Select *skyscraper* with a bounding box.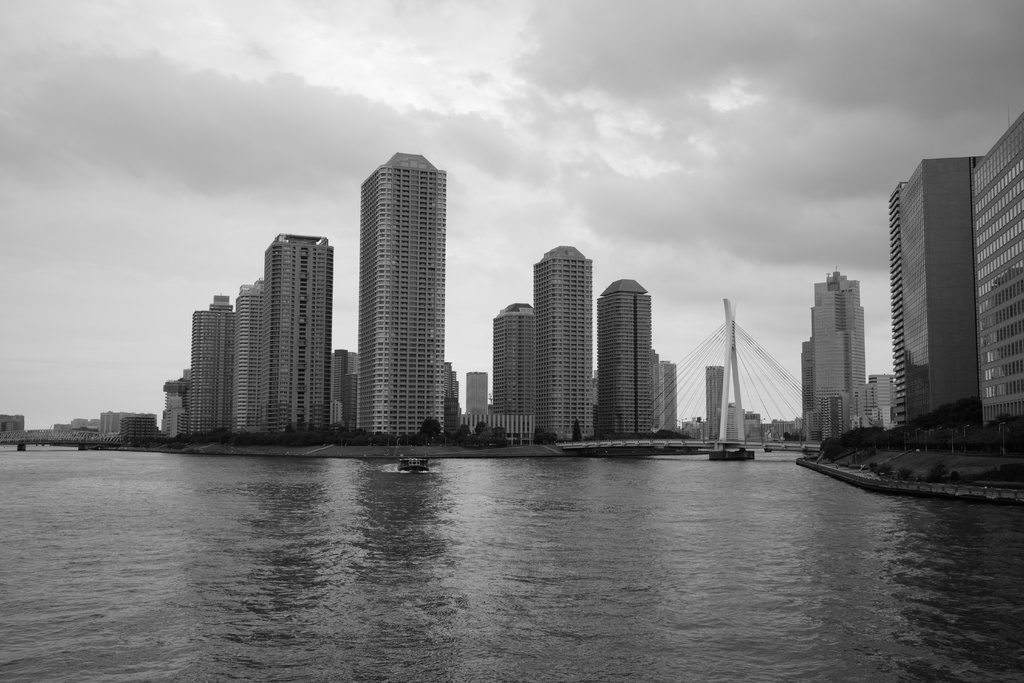
[x1=801, y1=270, x2=865, y2=441].
